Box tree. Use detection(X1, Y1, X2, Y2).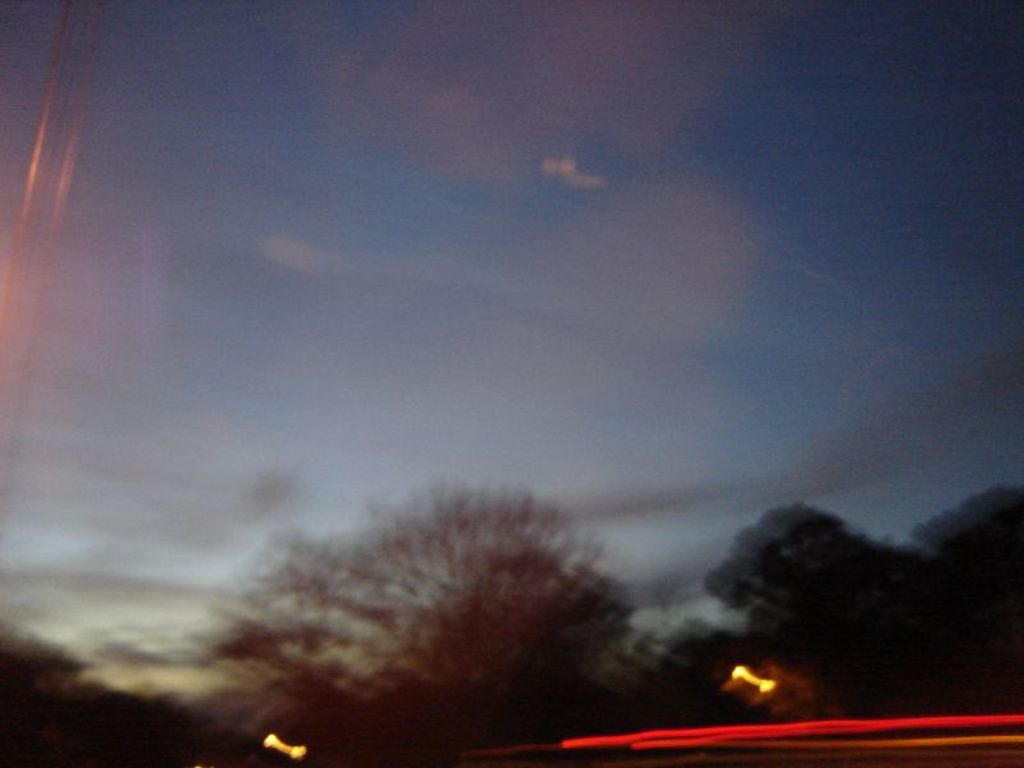
detection(710, 497, 1023, 718).
